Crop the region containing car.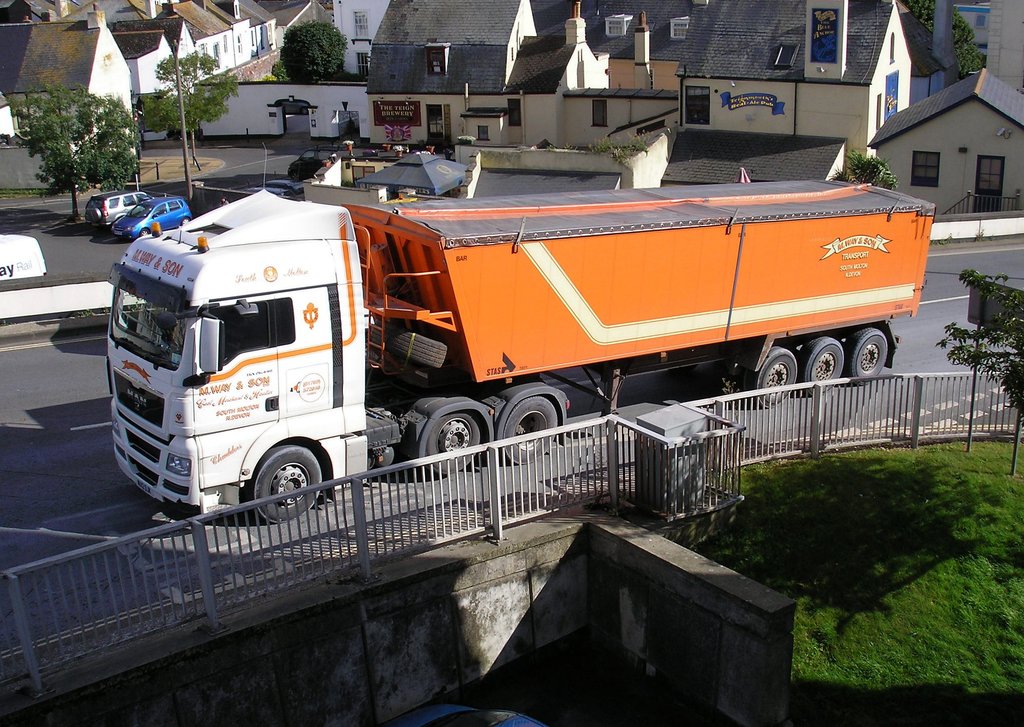
Crop region: <box>388,703,545,726</box>.
